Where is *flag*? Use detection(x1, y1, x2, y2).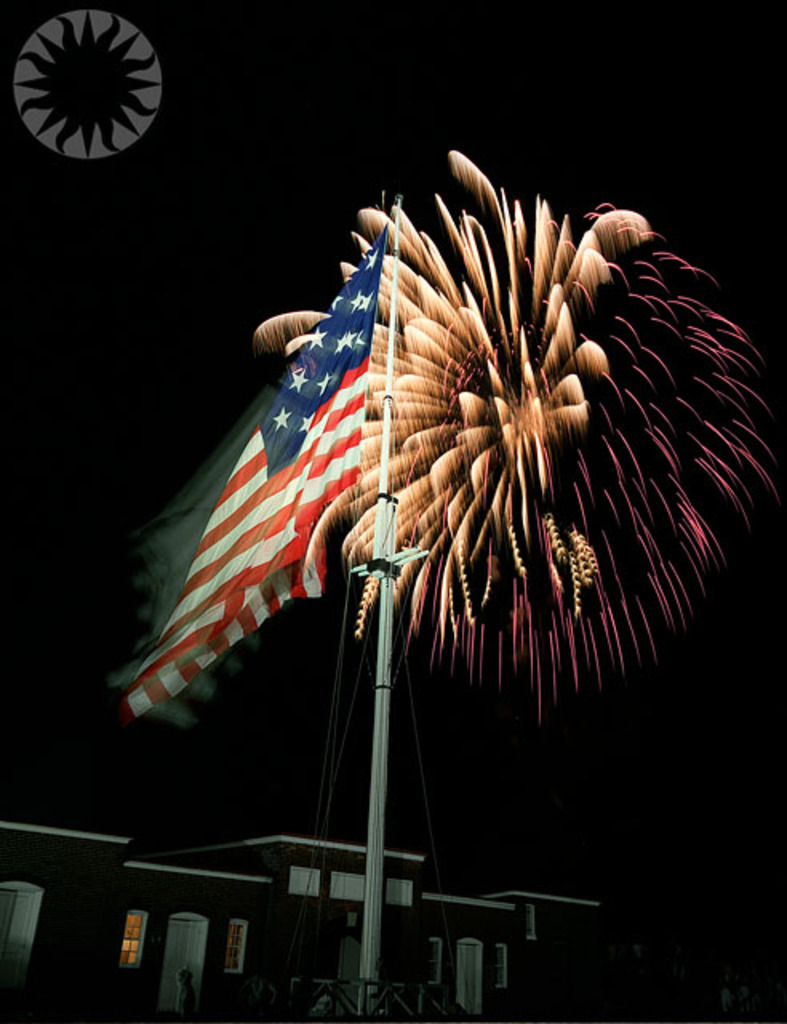
detection(118, 294, 405, 726).
